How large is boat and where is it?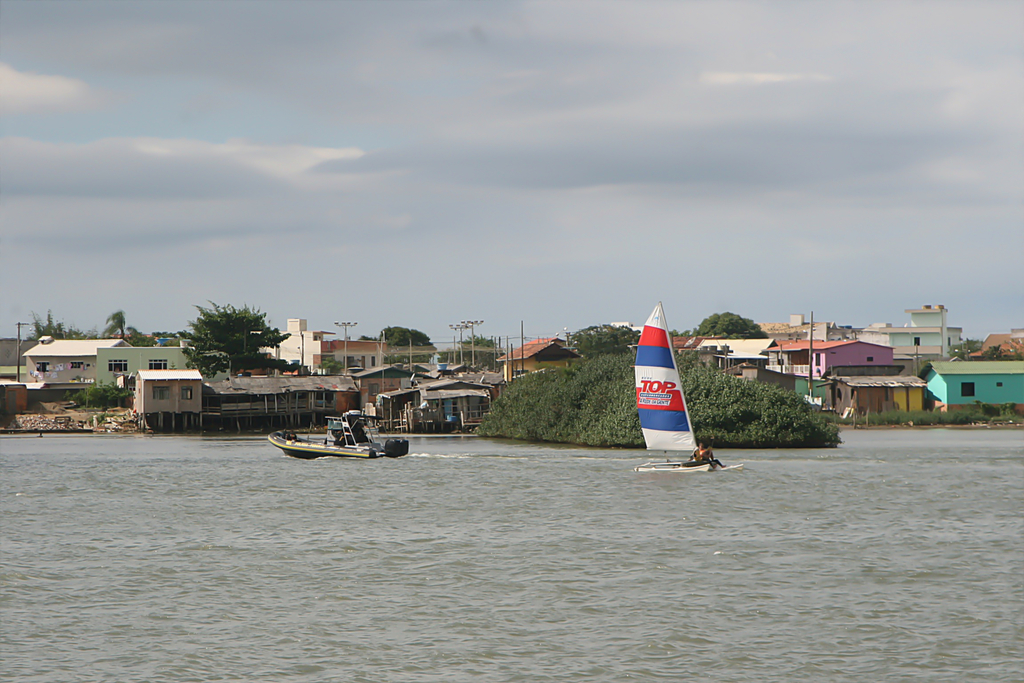
Bounding box: [x1=272, y1=399, x2=422, y2=465].
